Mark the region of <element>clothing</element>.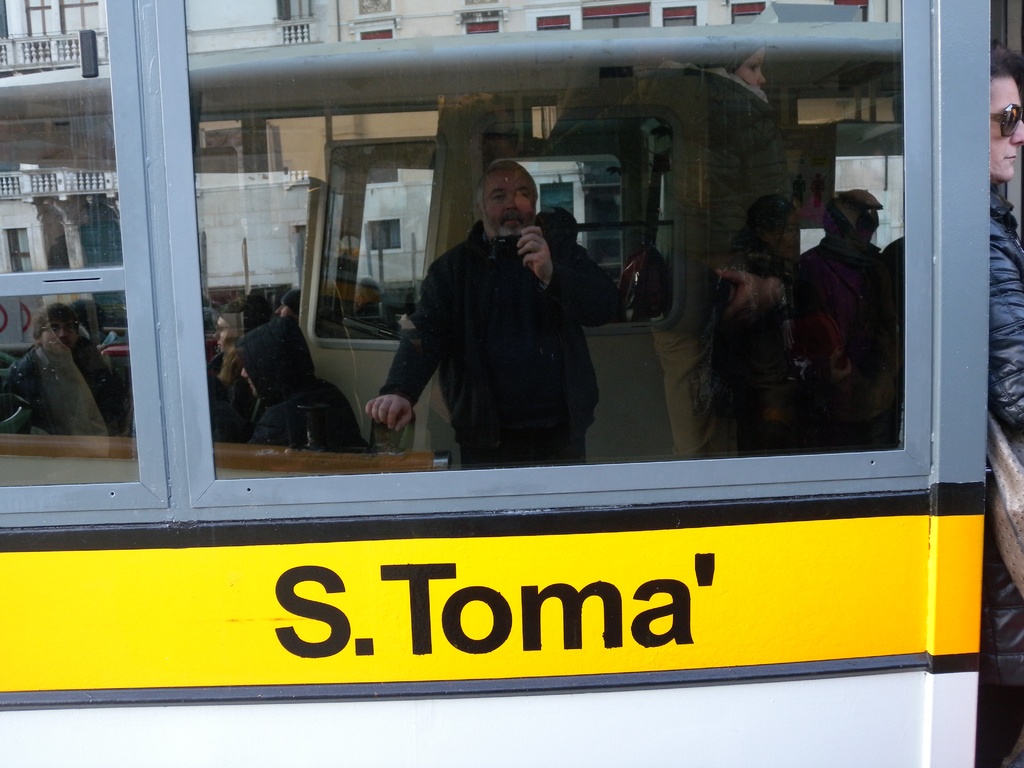
Region: rect(388, 168, 602, 476).
